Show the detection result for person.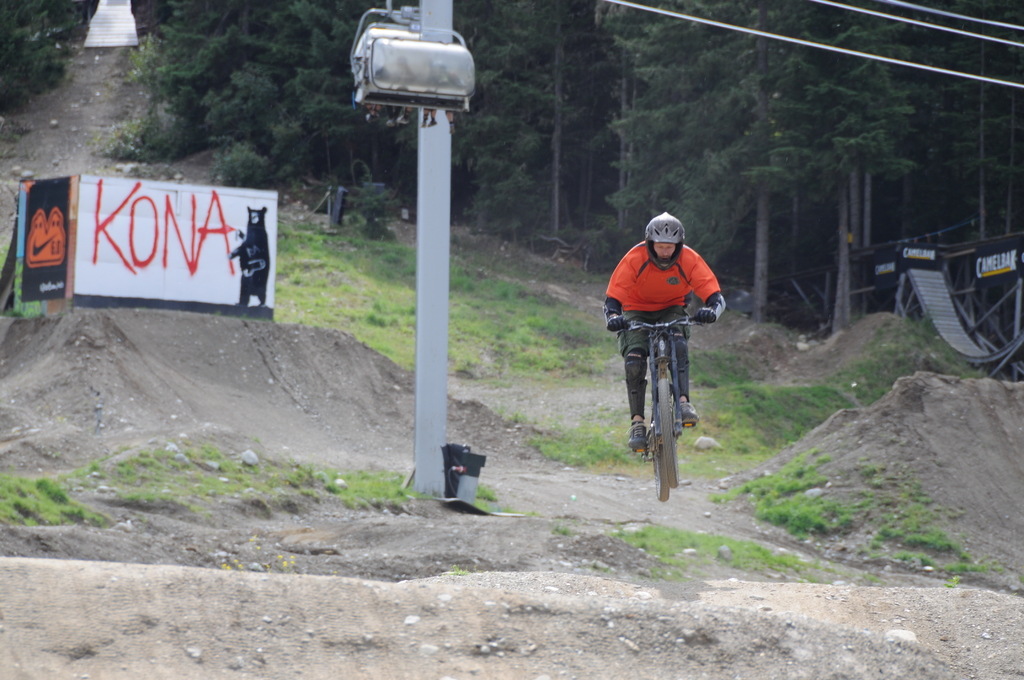
607, 214, 724, 451.
